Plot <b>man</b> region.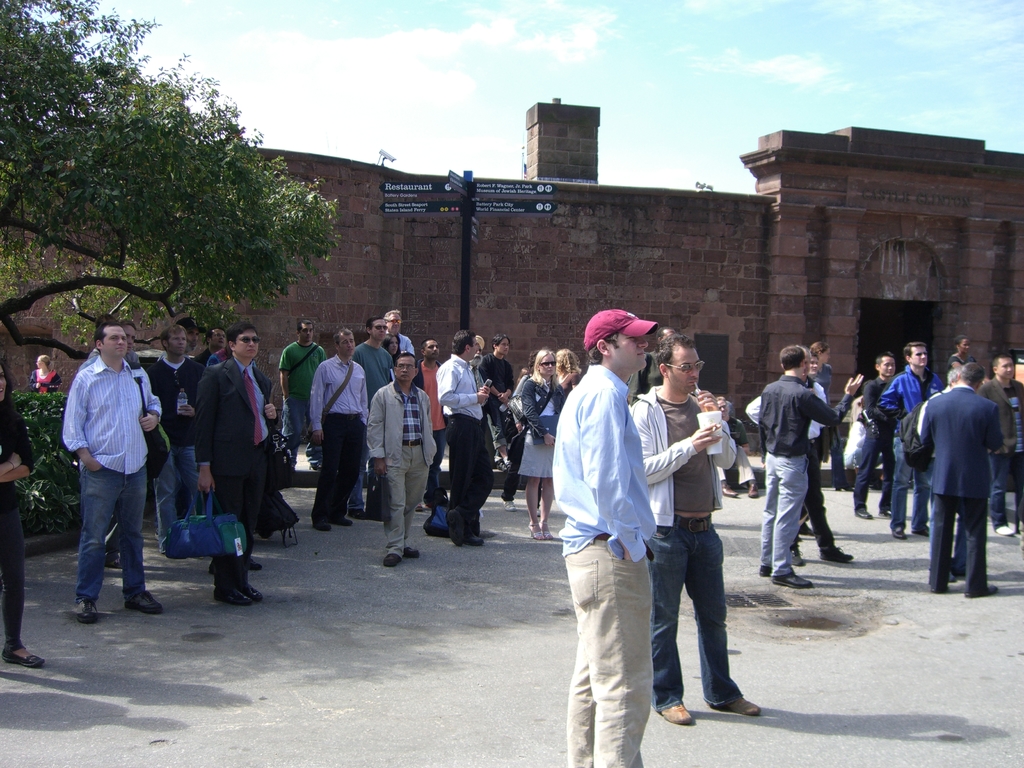
Plotted at {"left": 540, "top": 272, "right": 664, "bottom": 760}.
